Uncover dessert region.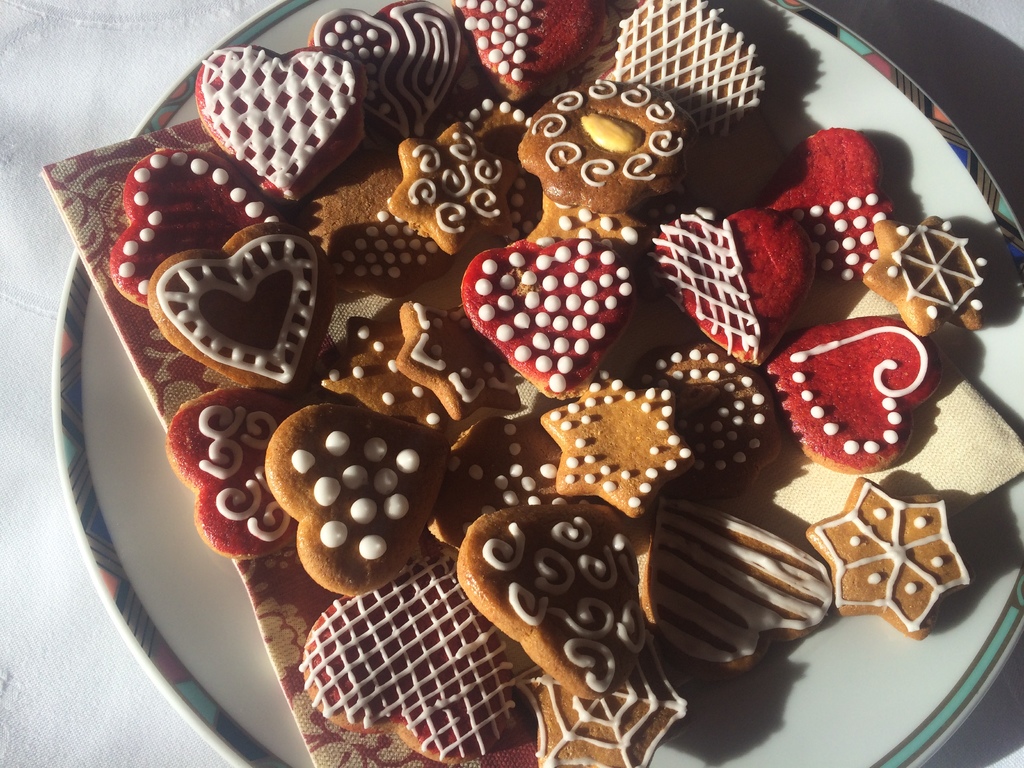
Uncovered: <bbox>265, 403, 451, 593</bbox>.
